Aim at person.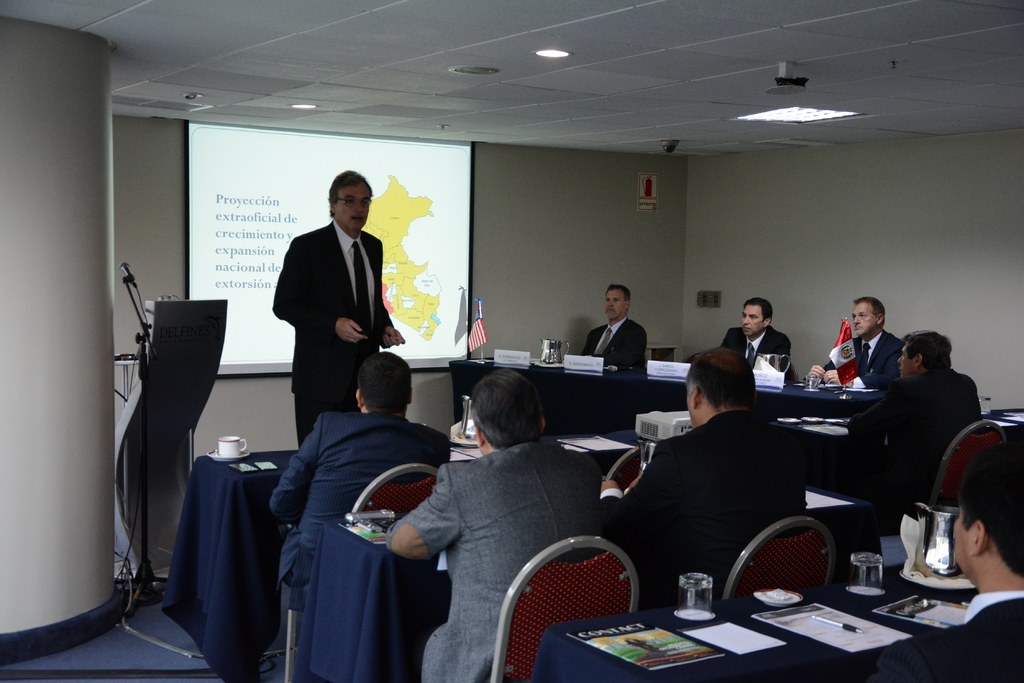
Aimed at [left=600, top=347, right=808, bottom=606].
